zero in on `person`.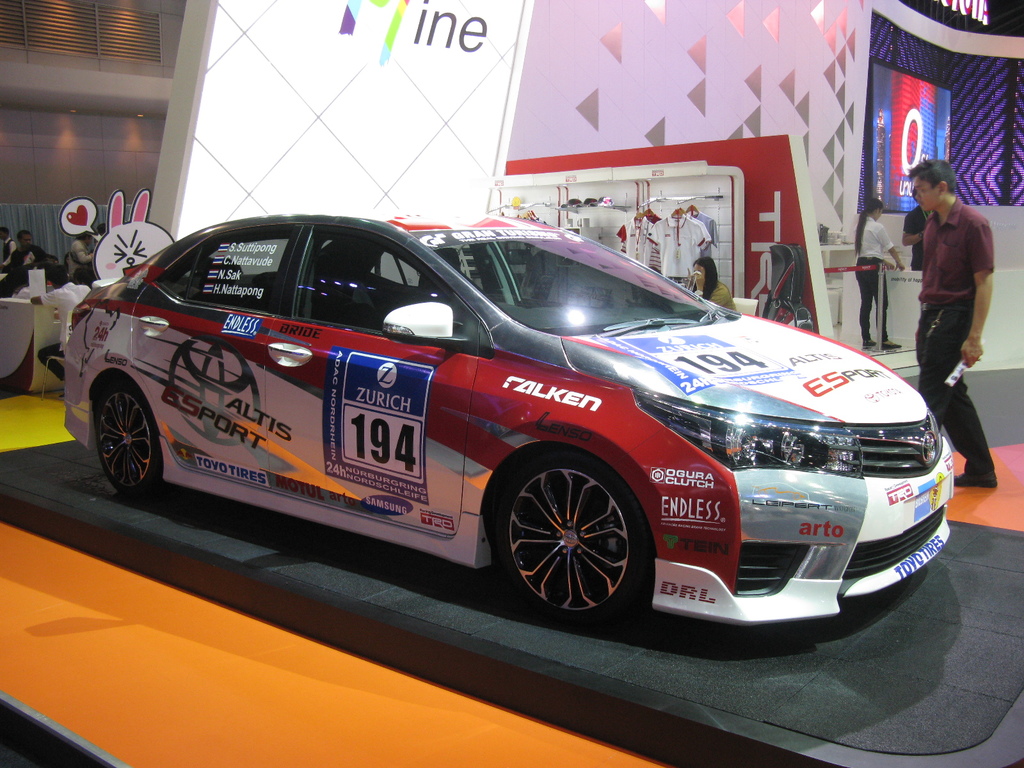
Zeroed in: 856, 205, 895, 342.
